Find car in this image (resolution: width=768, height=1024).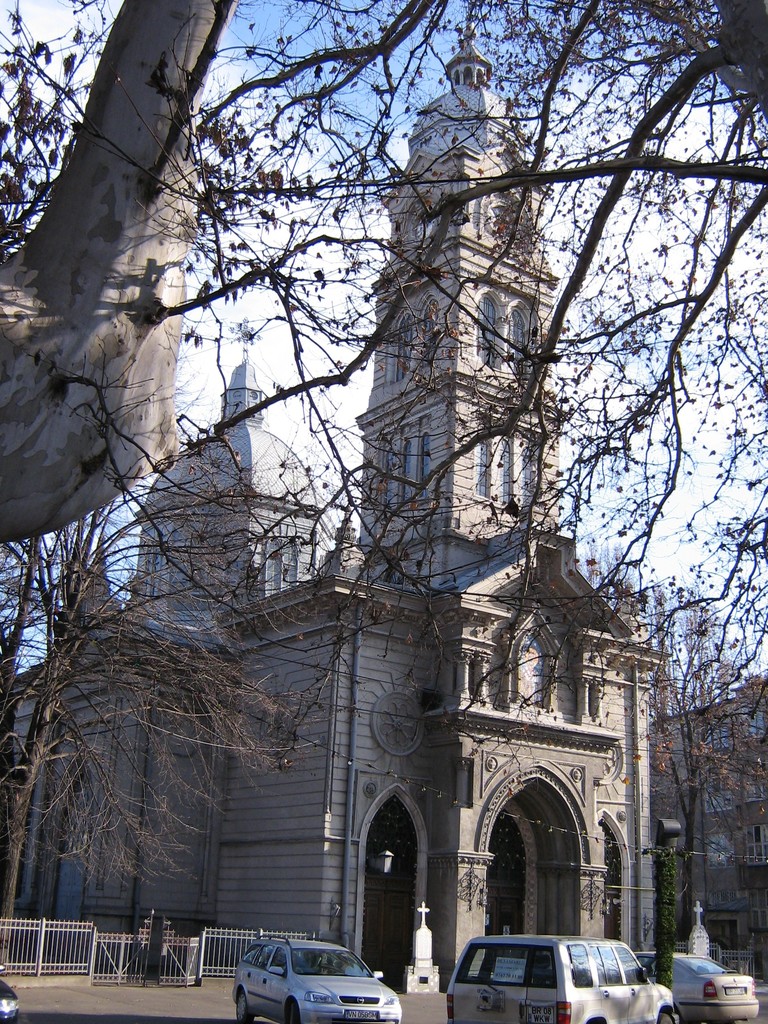
448/936/681/1023.
